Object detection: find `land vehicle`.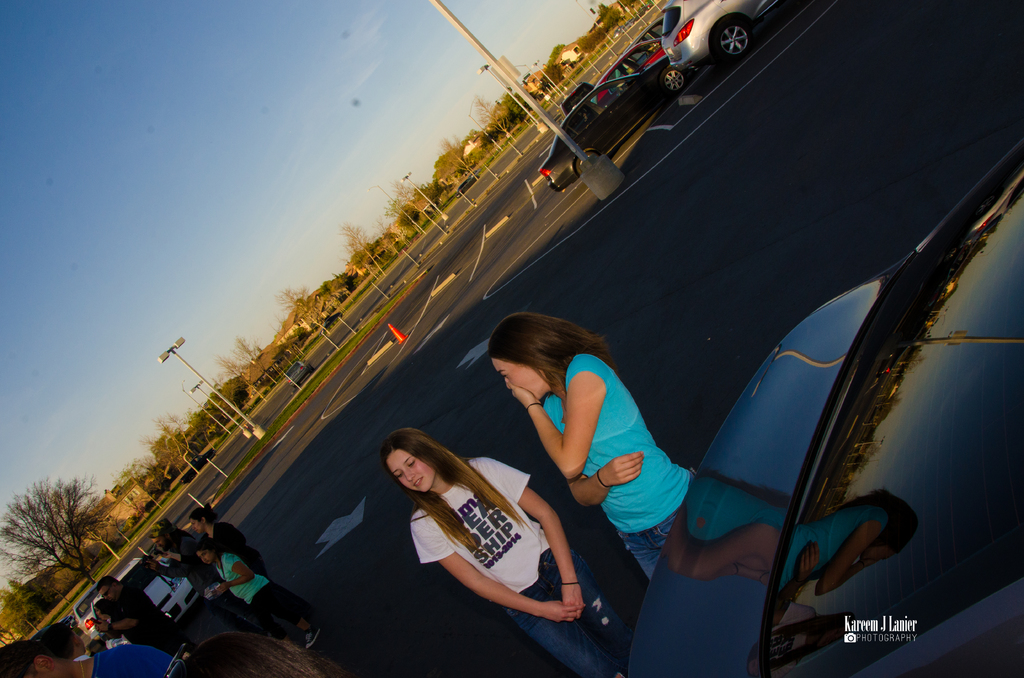
(184, 451, 210, 478).
